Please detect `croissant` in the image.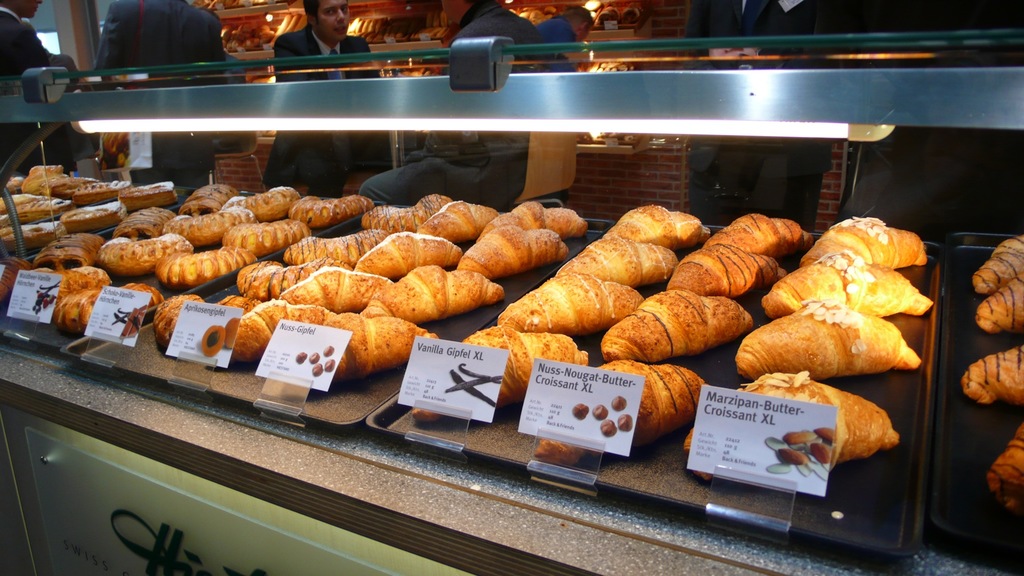
l=978, t=234, r=1023, b=294.
